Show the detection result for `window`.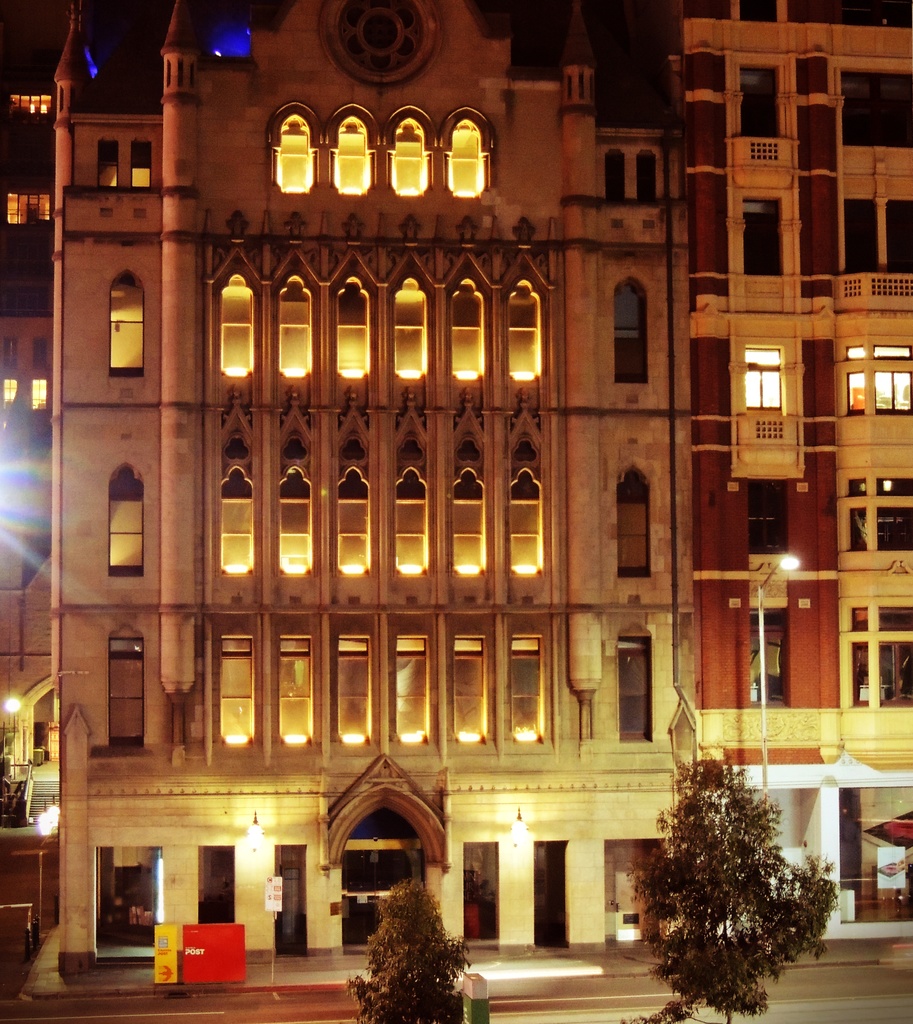
{"left": 218, "top": 635, "right": 253, "bottom": 744}.
